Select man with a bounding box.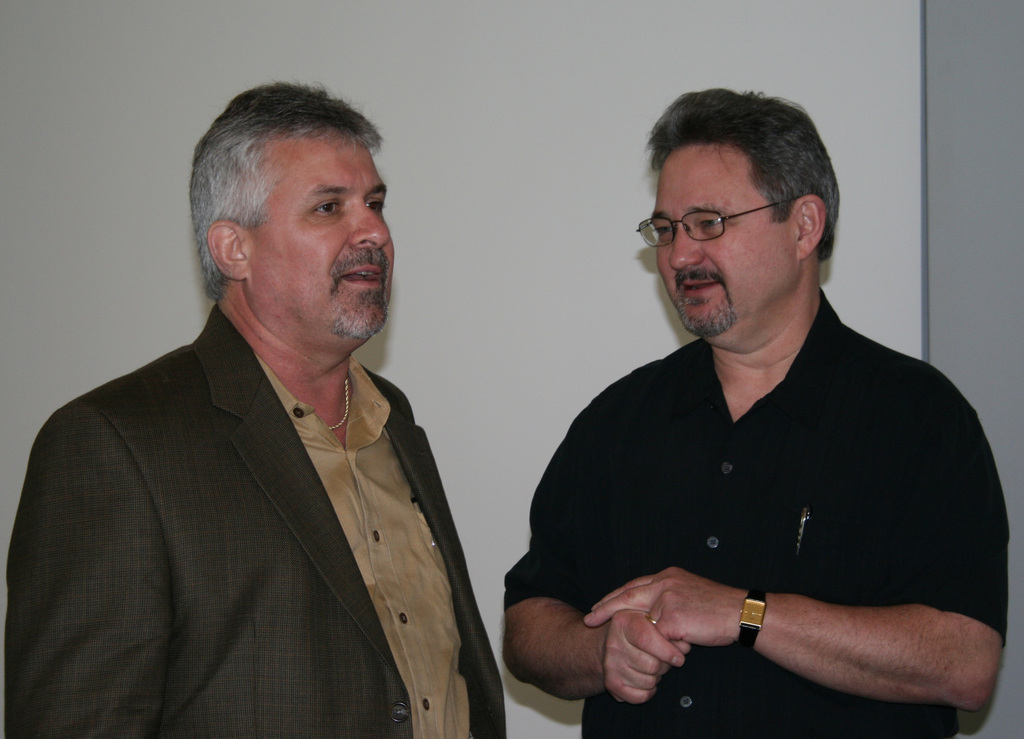
bbox=[500, 85, 1011, 738].
